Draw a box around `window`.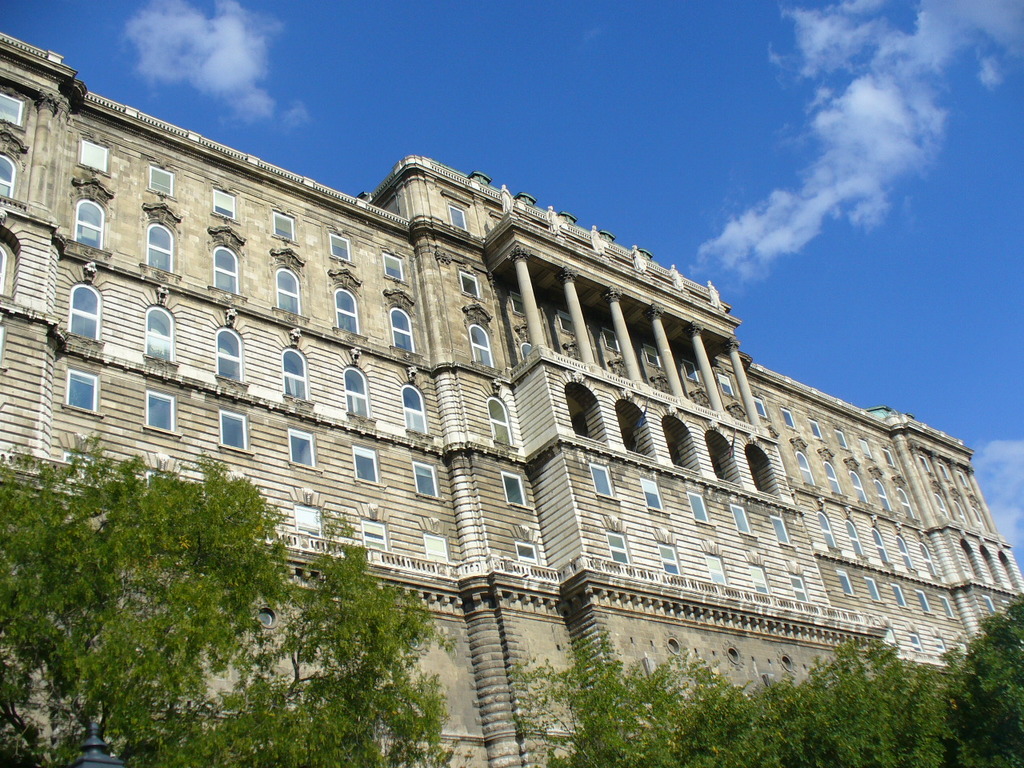
crop(341, 360, 371, 424).
